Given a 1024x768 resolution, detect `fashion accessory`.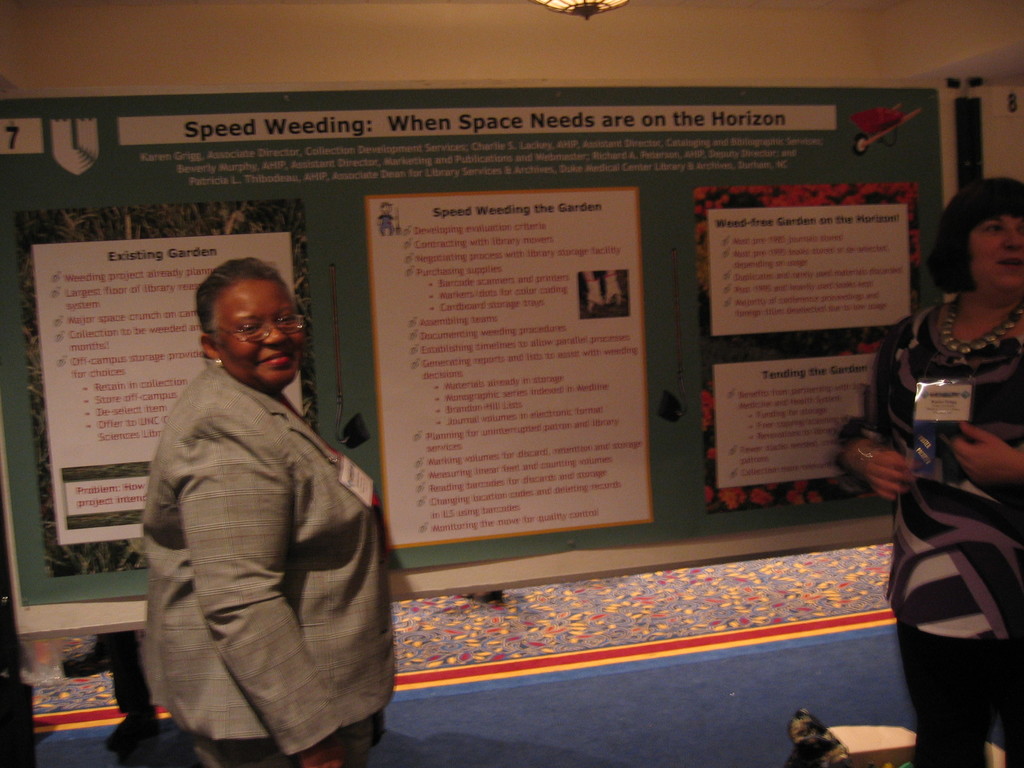
(212, 361, 223, 371).
